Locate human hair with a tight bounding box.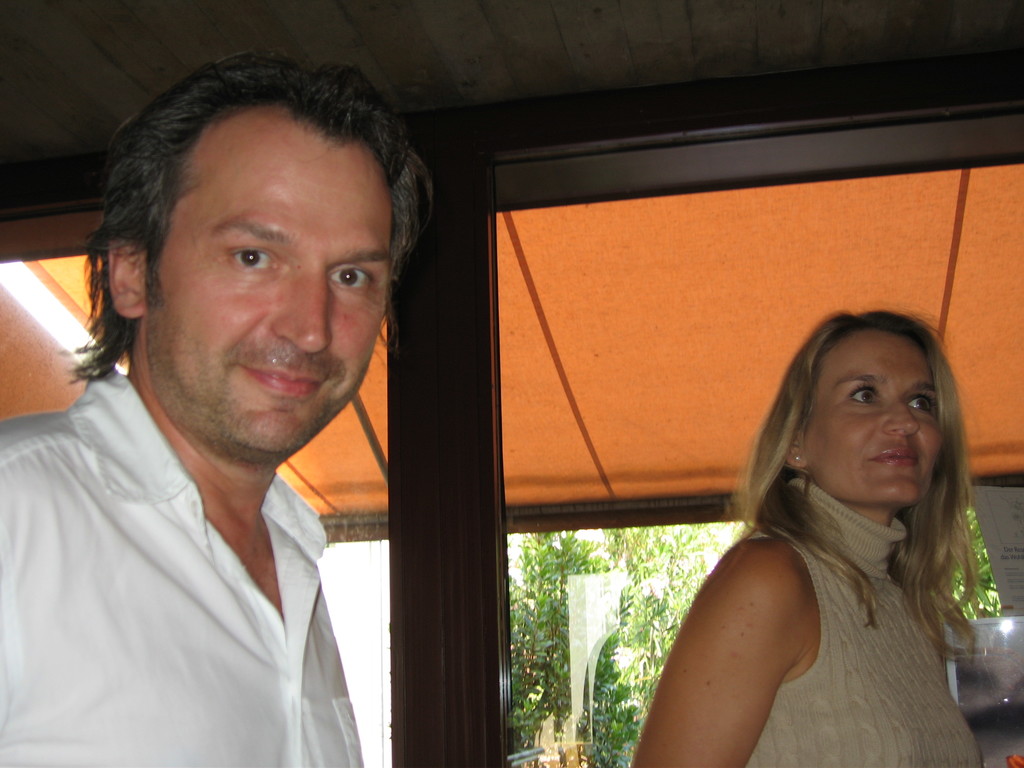
BBox(724, 308, 992, 658).
